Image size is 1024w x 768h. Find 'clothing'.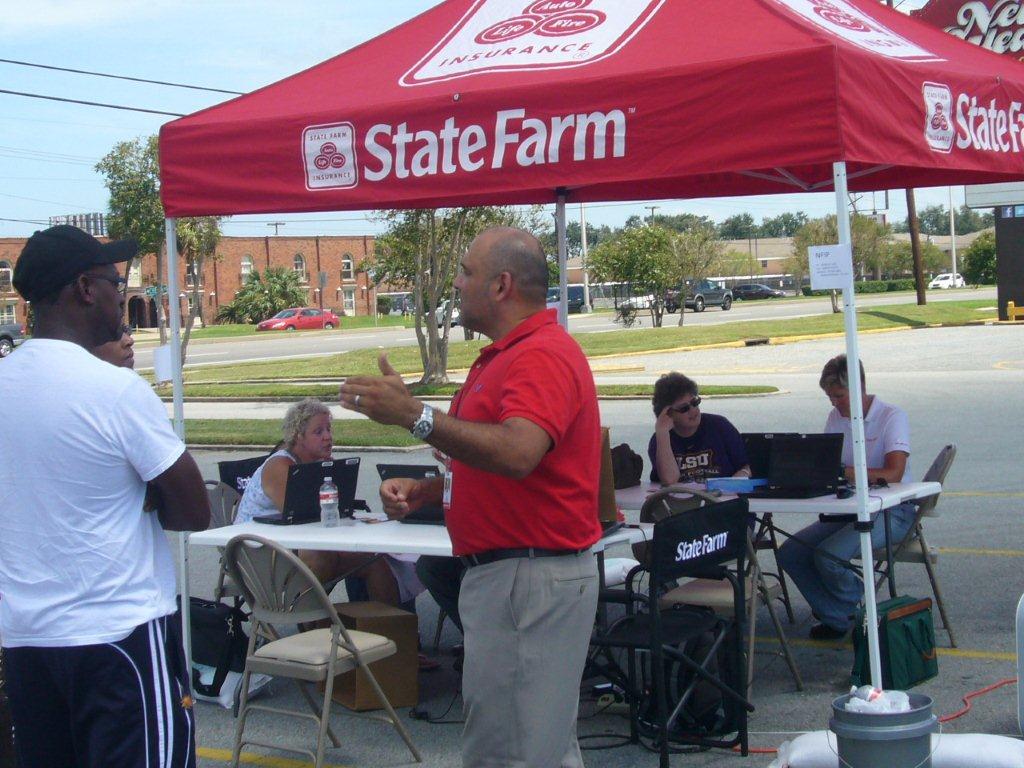
x1=410 y1=285 x2=598 y2=765.
